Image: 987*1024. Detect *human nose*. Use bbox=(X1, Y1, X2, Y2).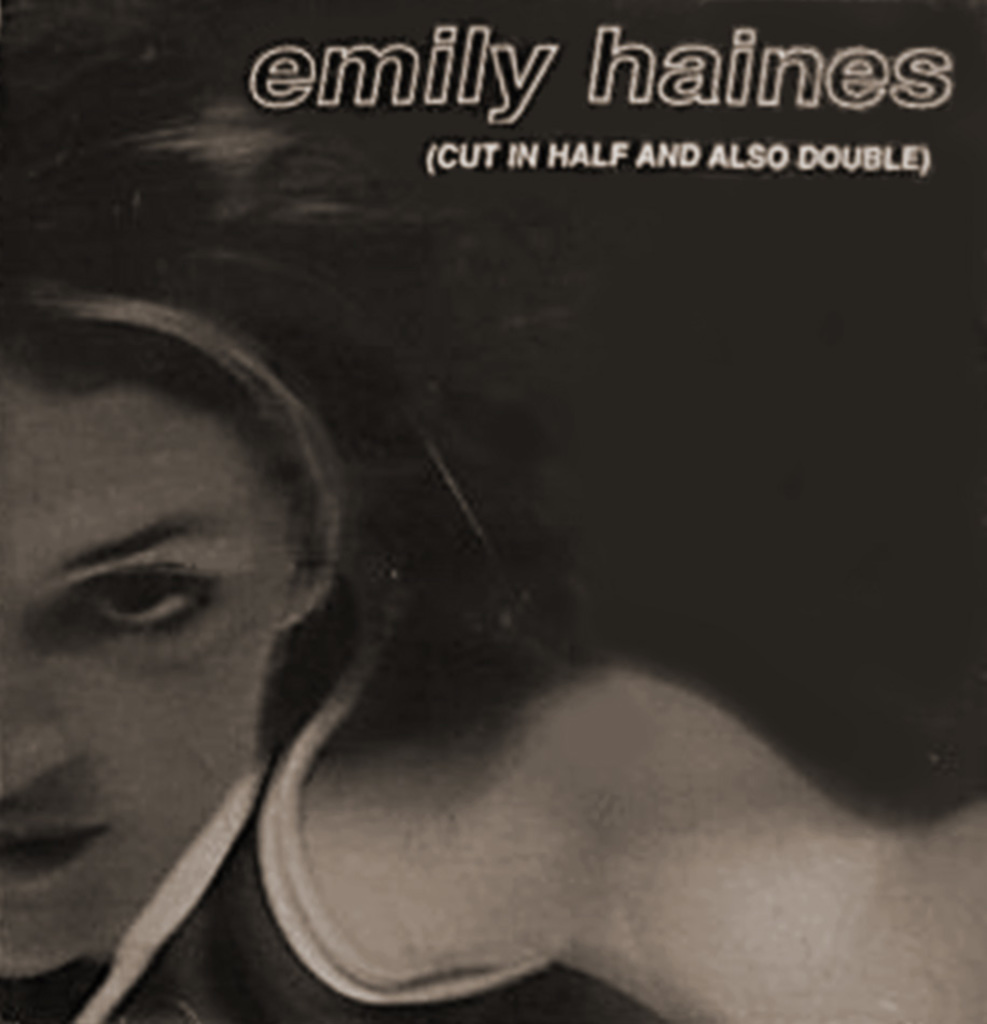
bbox=(0, 614, 84, 811).
